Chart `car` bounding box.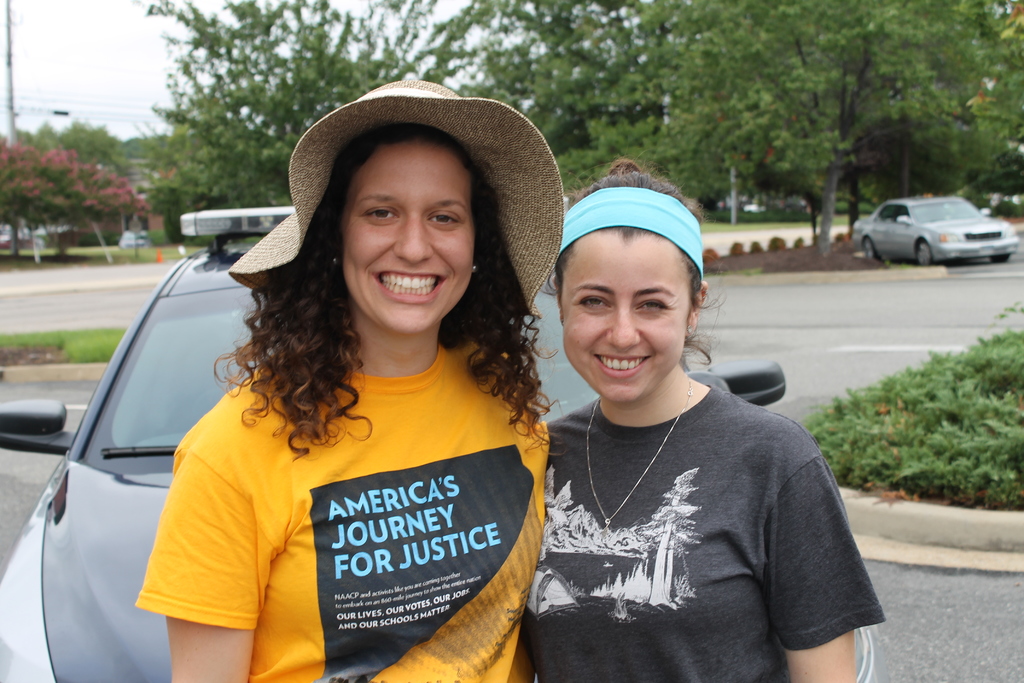
Charted: (x1=850, y1=197, x2=1020, y2=262).
